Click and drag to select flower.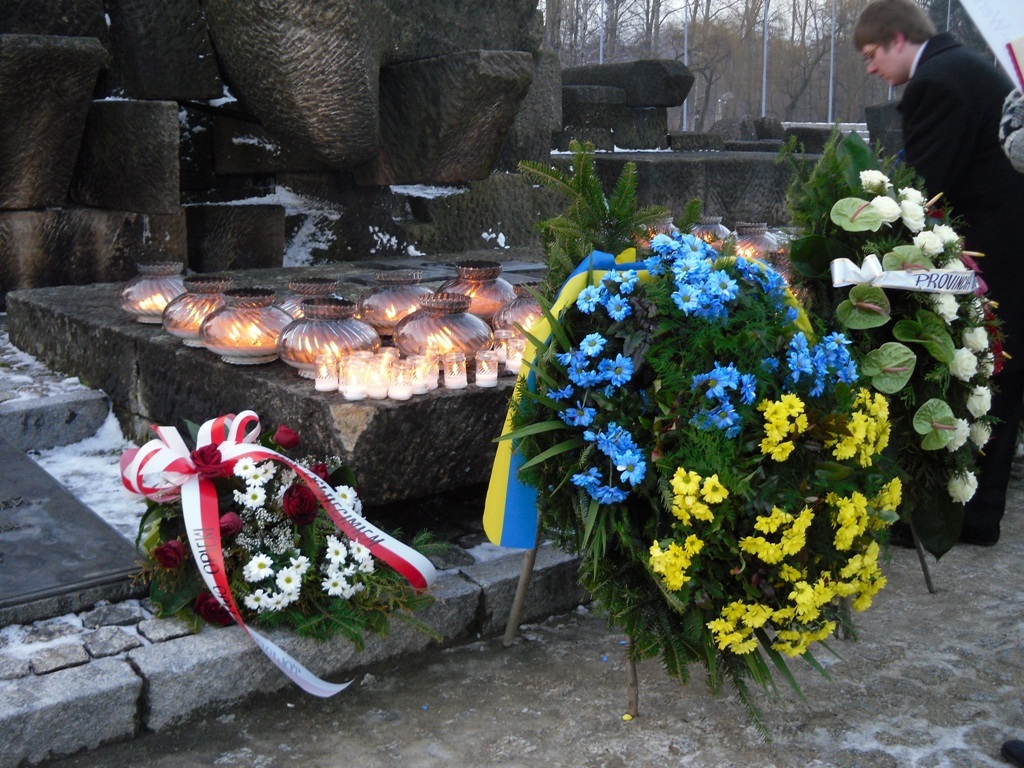
Selection: [948,416,969,448].
